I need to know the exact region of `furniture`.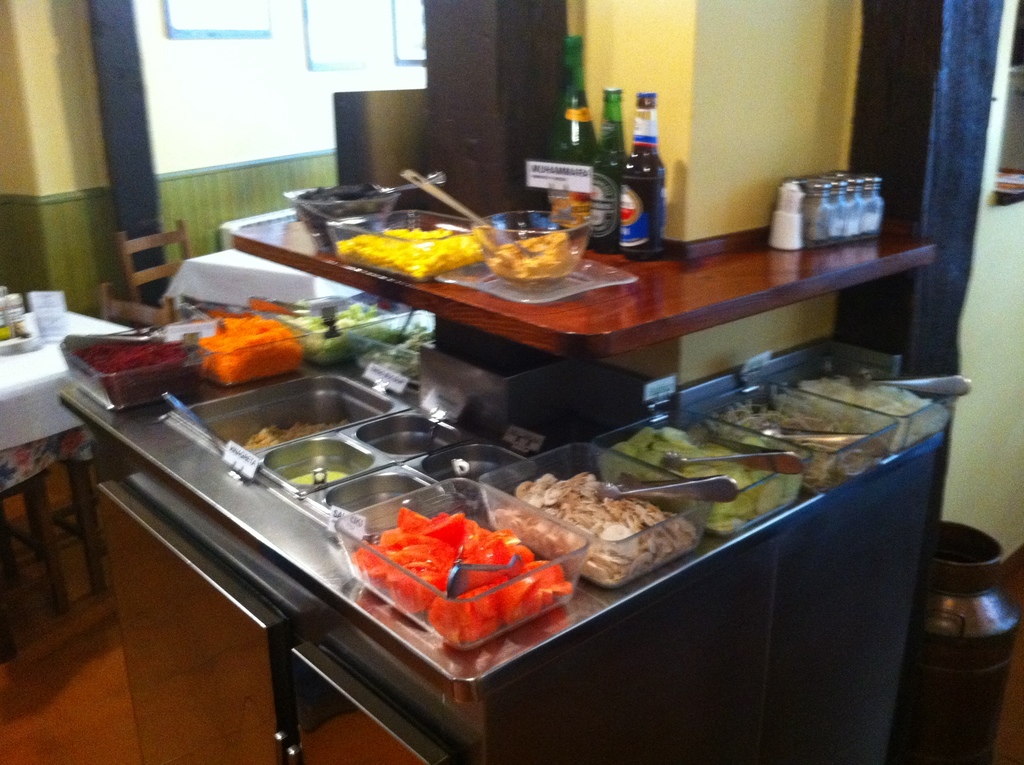
Region: l=0, t=469, r=67, b=603.
